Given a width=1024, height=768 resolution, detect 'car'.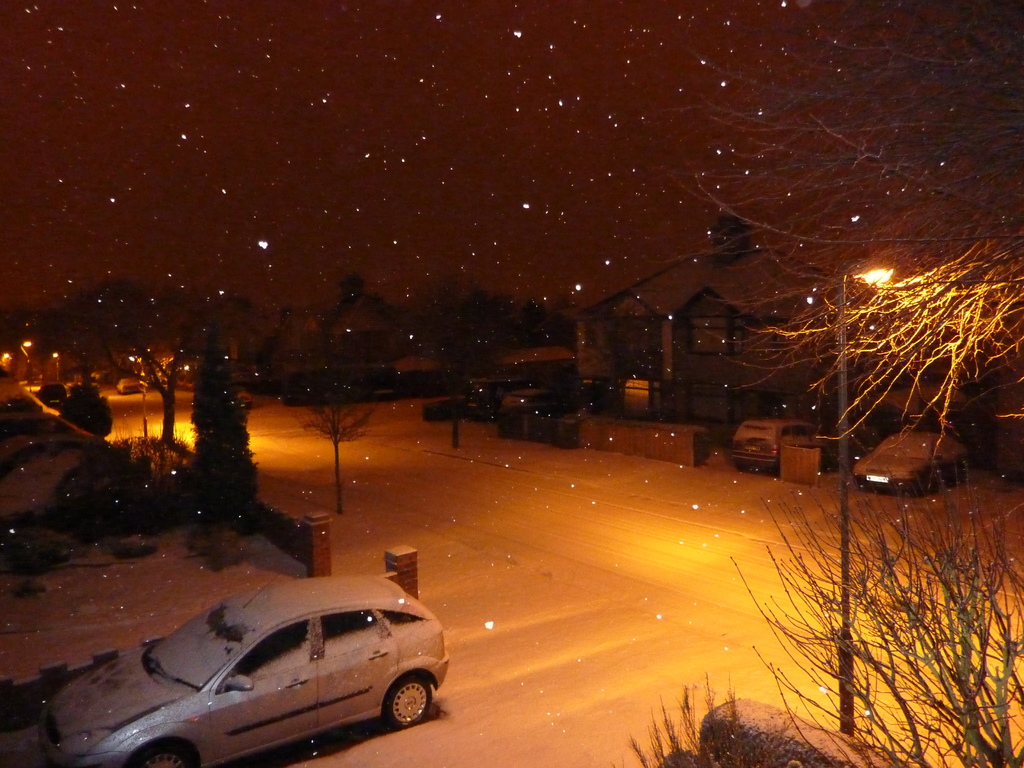
pyautogui.locateOnScreen(852, 431, 969, 496).
